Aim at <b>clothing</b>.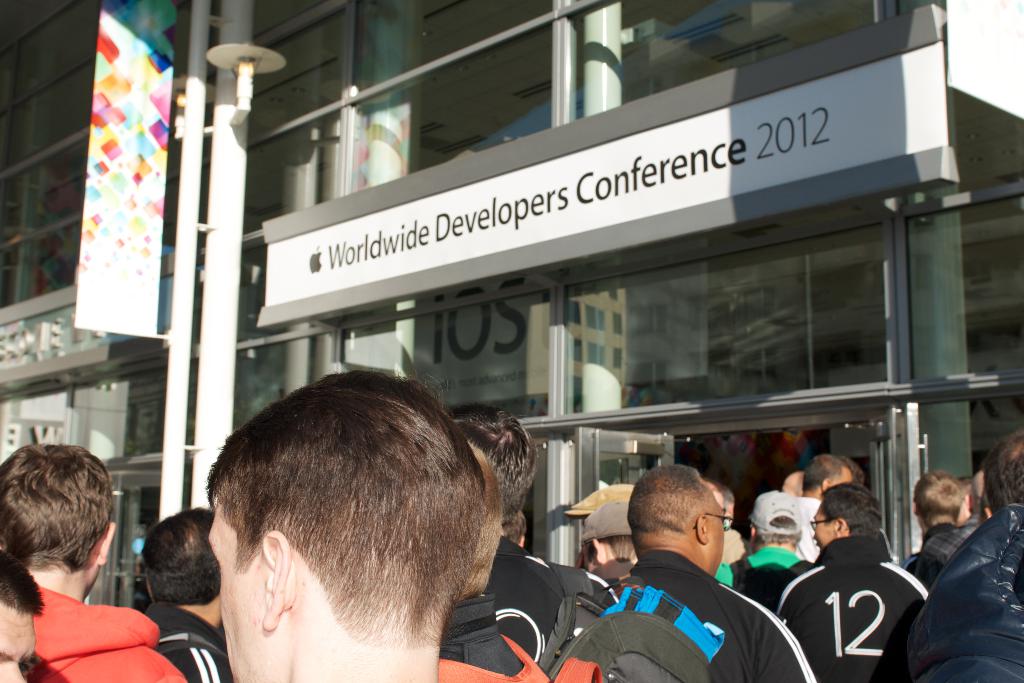
Aimed at bbox(904, 495, 1023, 682).
